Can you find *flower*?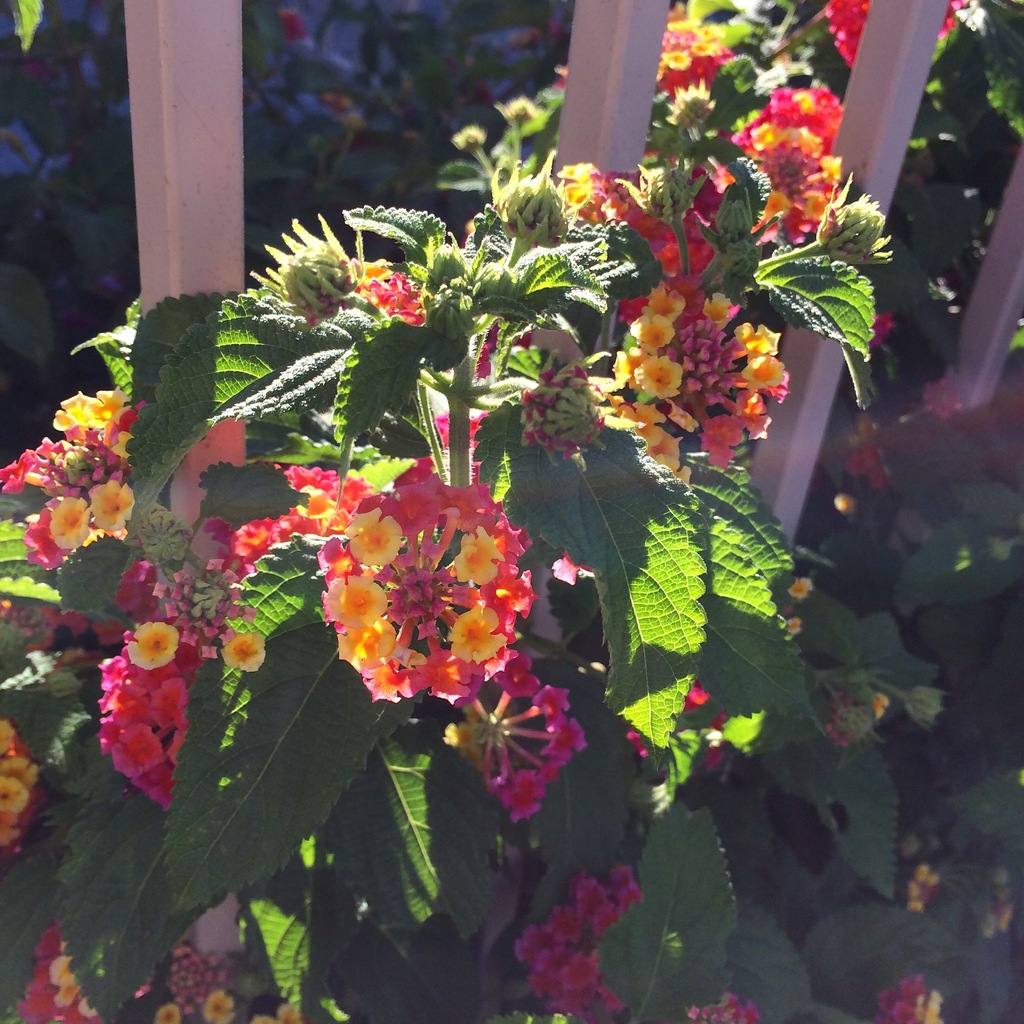
Yes, bounding box: <bbox>200, 987, 235, 1022</bbox>.
